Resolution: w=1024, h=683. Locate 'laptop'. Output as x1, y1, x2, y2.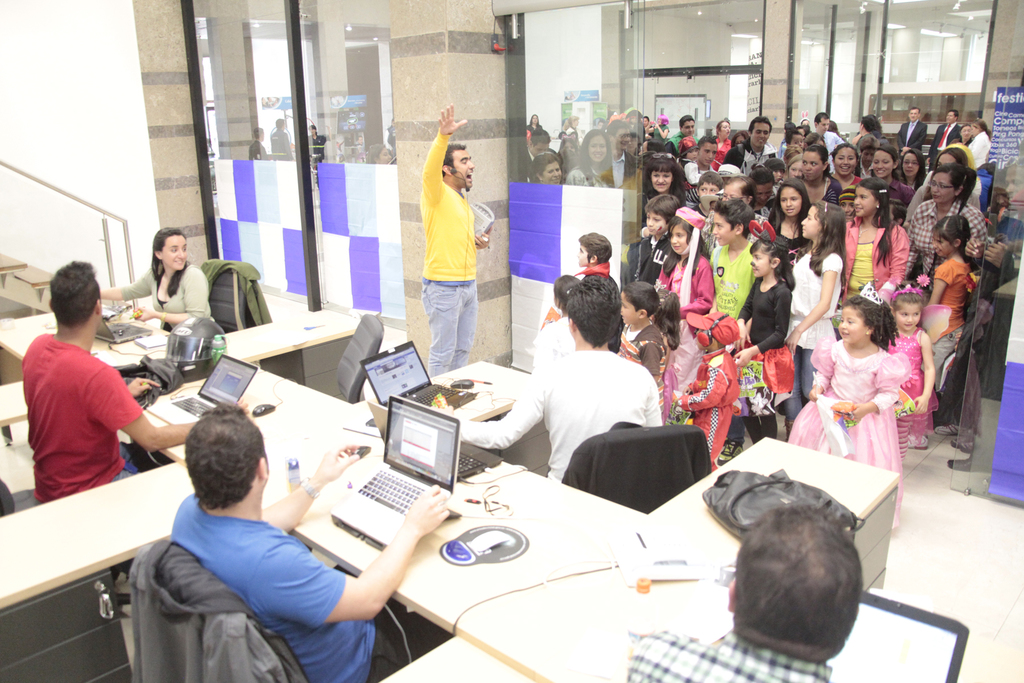
359, 340, 476, 409.
